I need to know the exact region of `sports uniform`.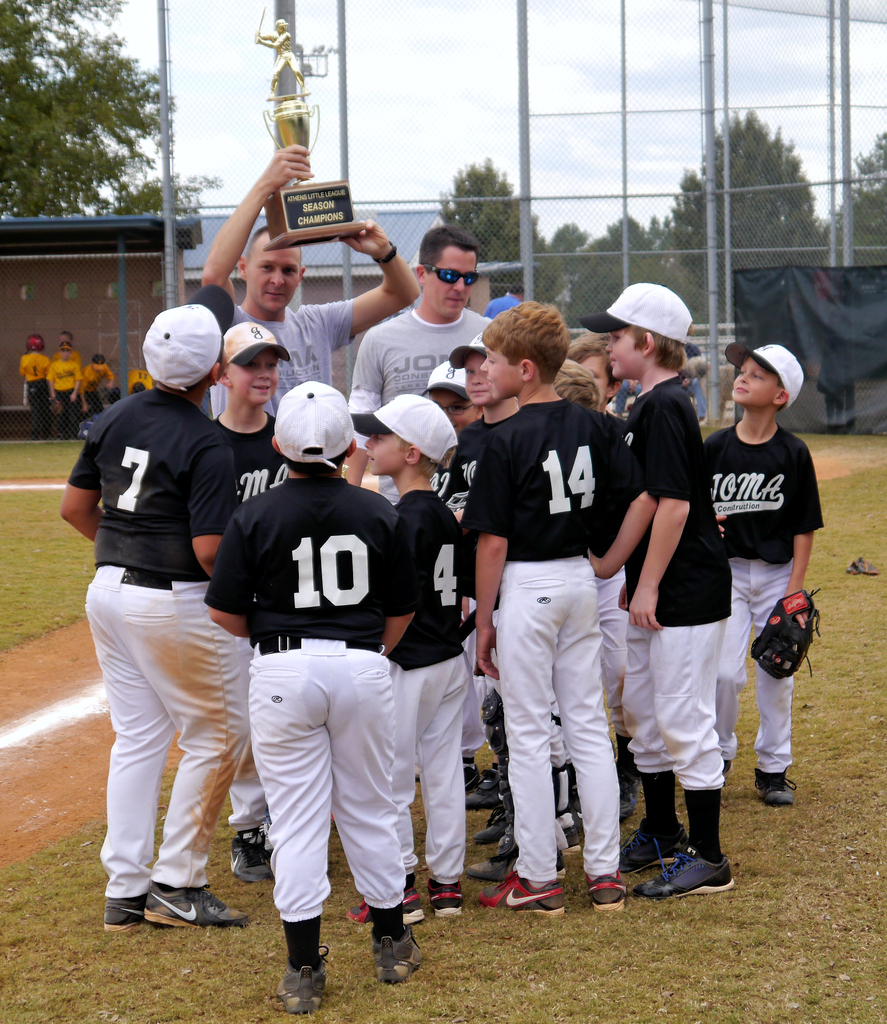
Region: 65:283:238:929.
